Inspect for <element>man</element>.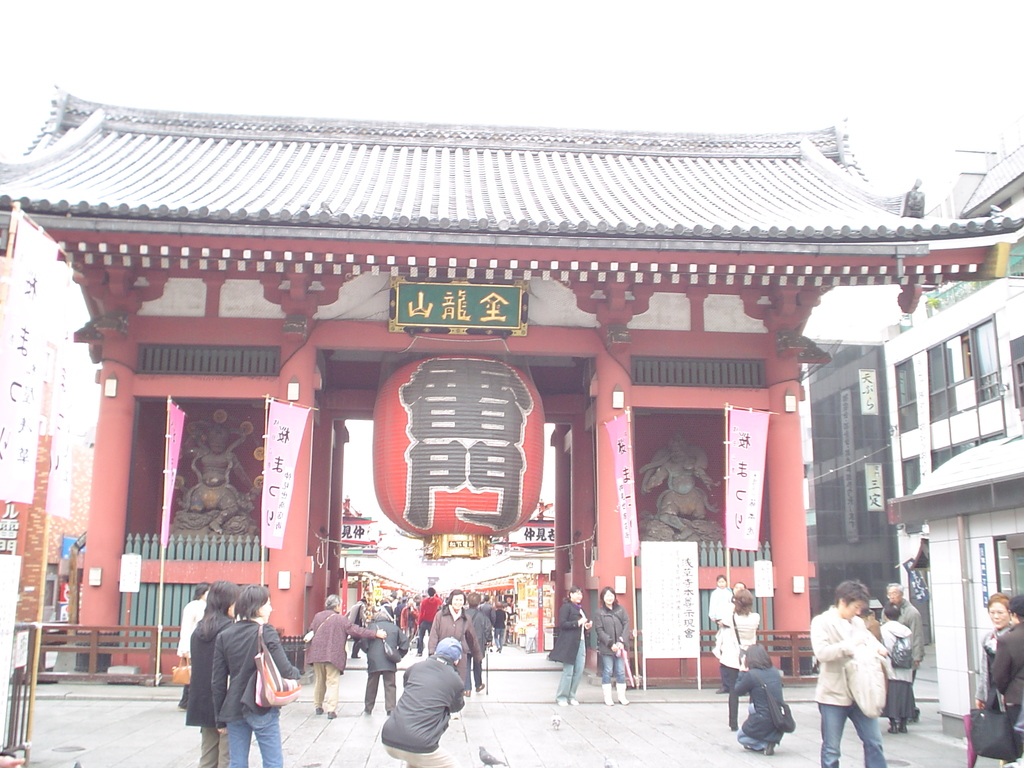
Inspection: locate(987, 595, 1023, 767).
